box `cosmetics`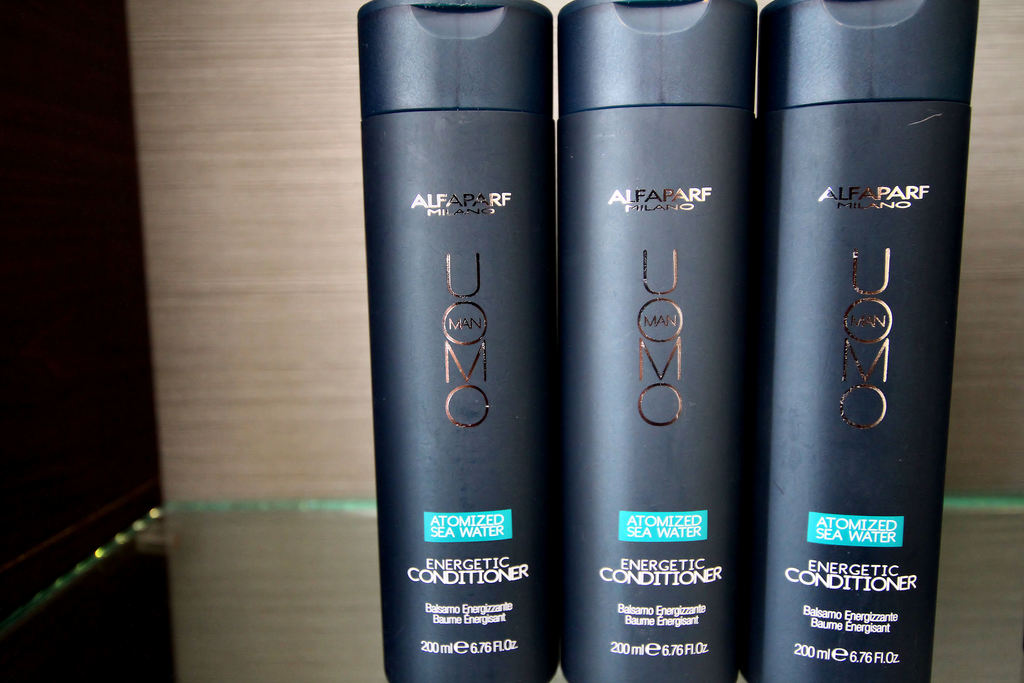
detection(758, 0, 983, 682)
